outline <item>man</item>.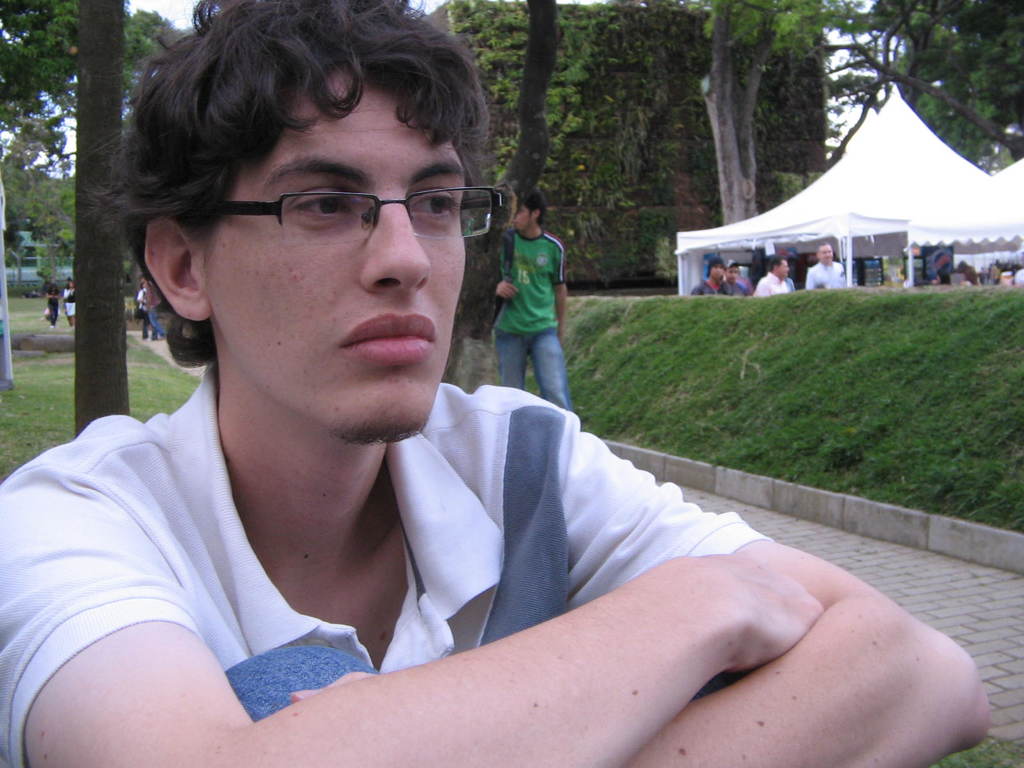
Outline: Rect(0, 0, 996, 767).
